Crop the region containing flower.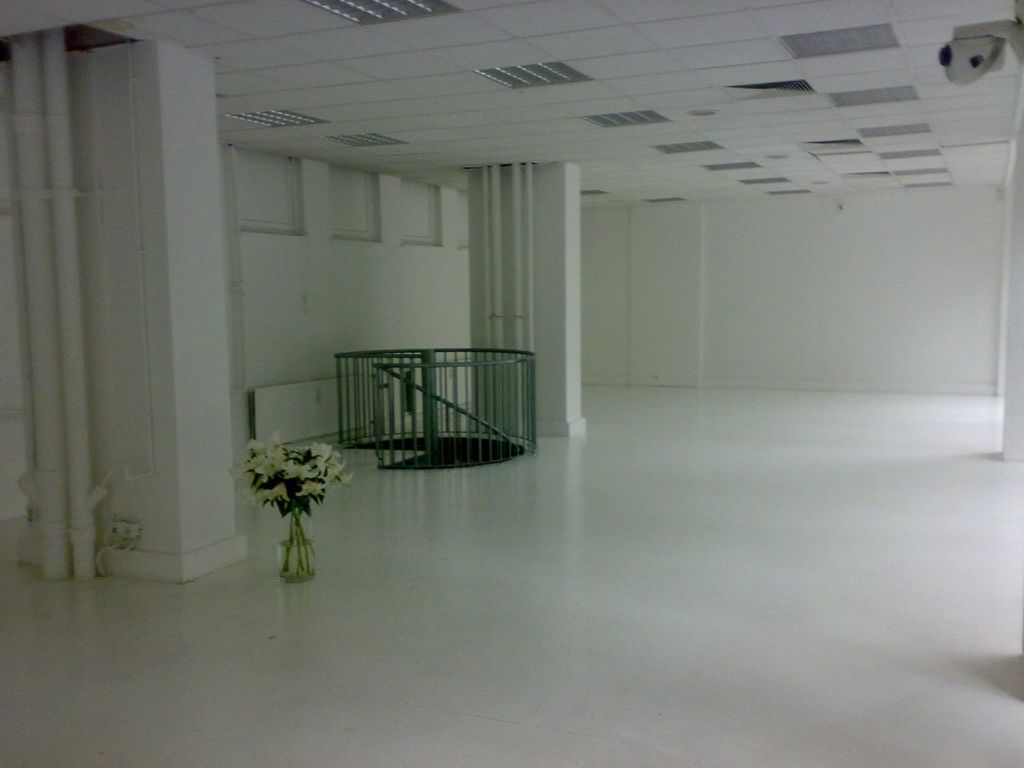
Crop region: [259, 441, 282, 475].
